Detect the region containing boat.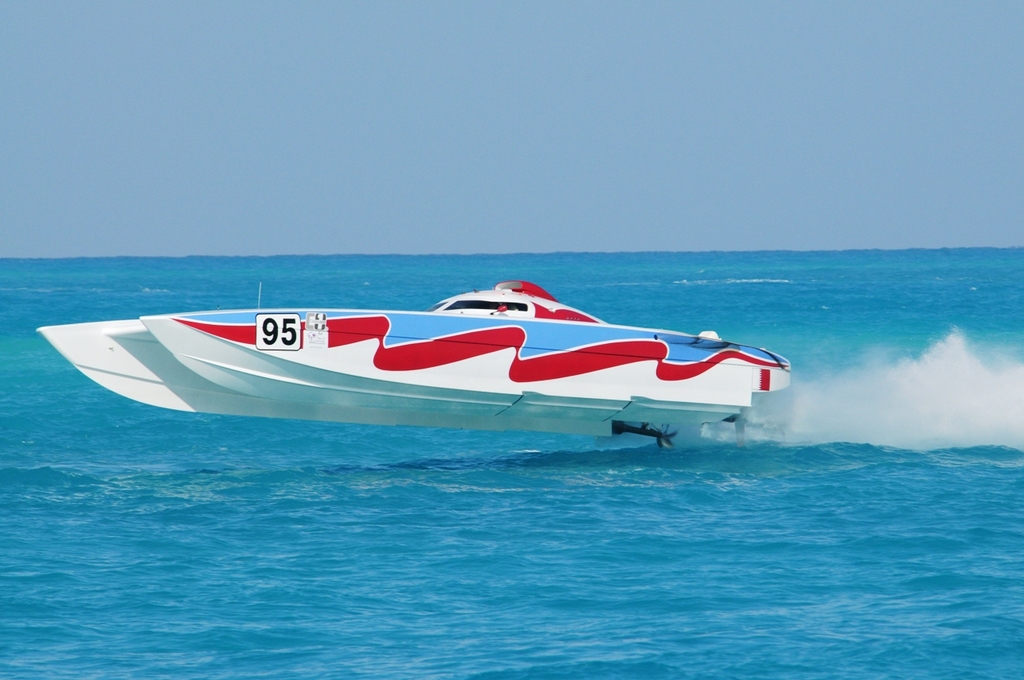
{"left": 72, "top": 264, "right": 840, "bottom": 440}.
